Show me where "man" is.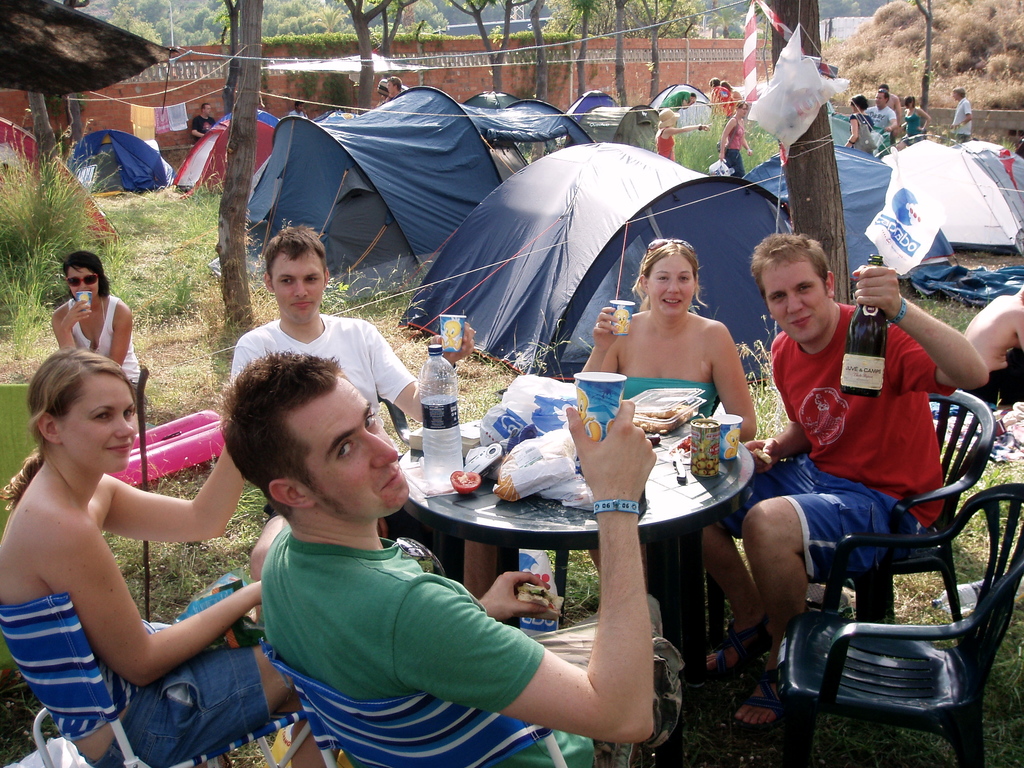
"man" is at region(214, 349, 659, 767).
